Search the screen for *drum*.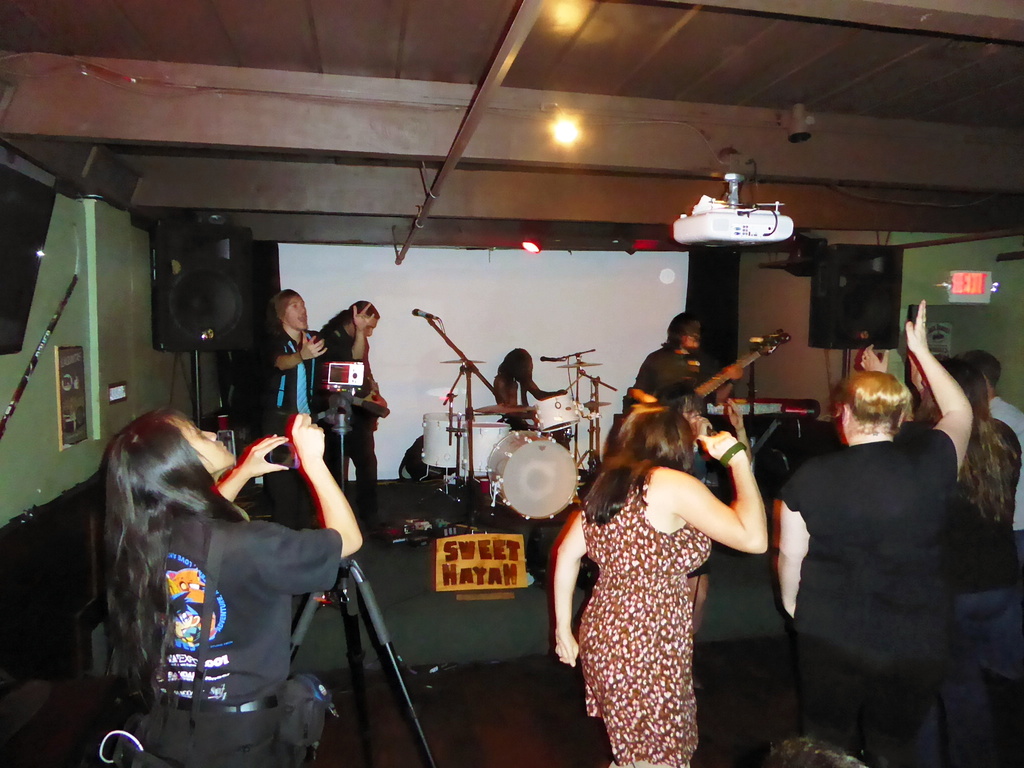
Found at [x1=421, y1=406, x2=468, y2=471].
